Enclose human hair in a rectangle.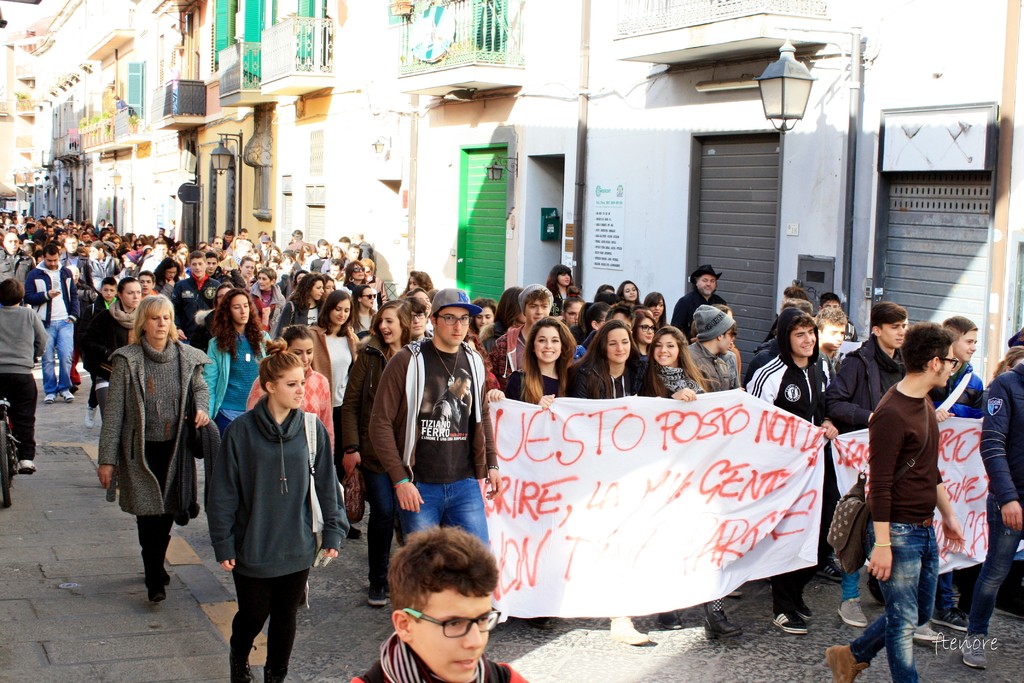
Rect(133, 293, 176, 344).
